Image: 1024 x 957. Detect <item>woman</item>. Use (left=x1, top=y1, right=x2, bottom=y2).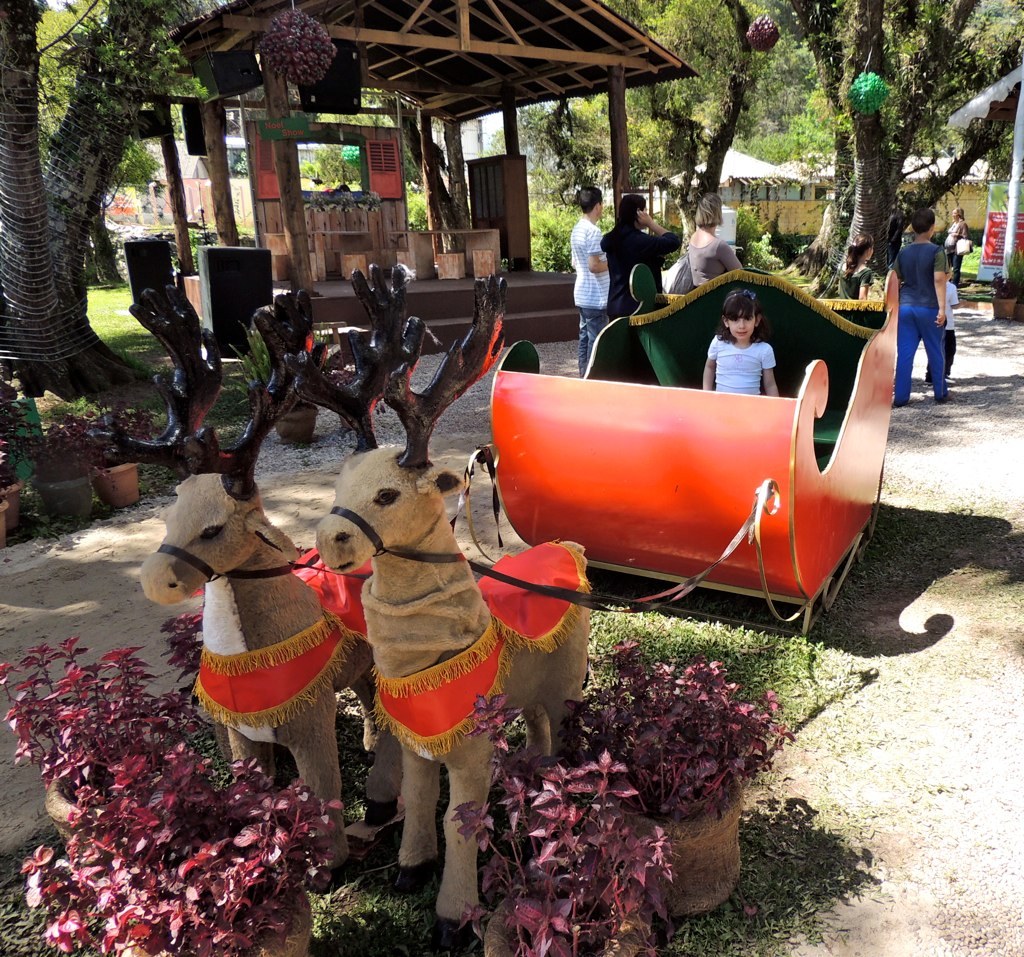
(left=605, top=191, right=680, bottom=319).
